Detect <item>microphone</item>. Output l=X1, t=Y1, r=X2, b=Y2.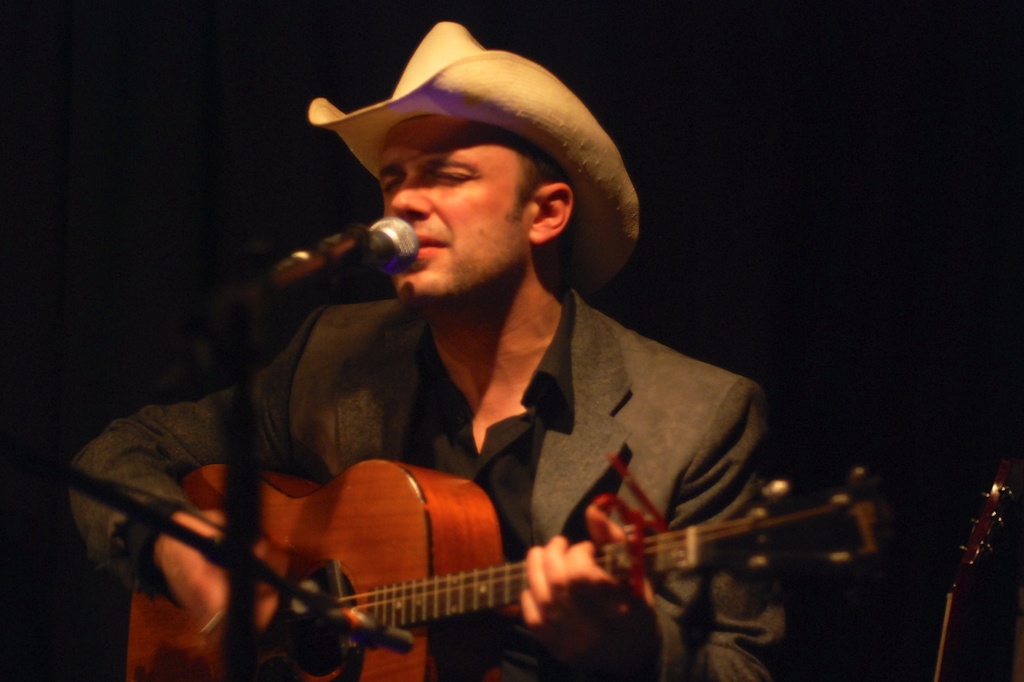
l=223, t=206, r=438, b=323.
